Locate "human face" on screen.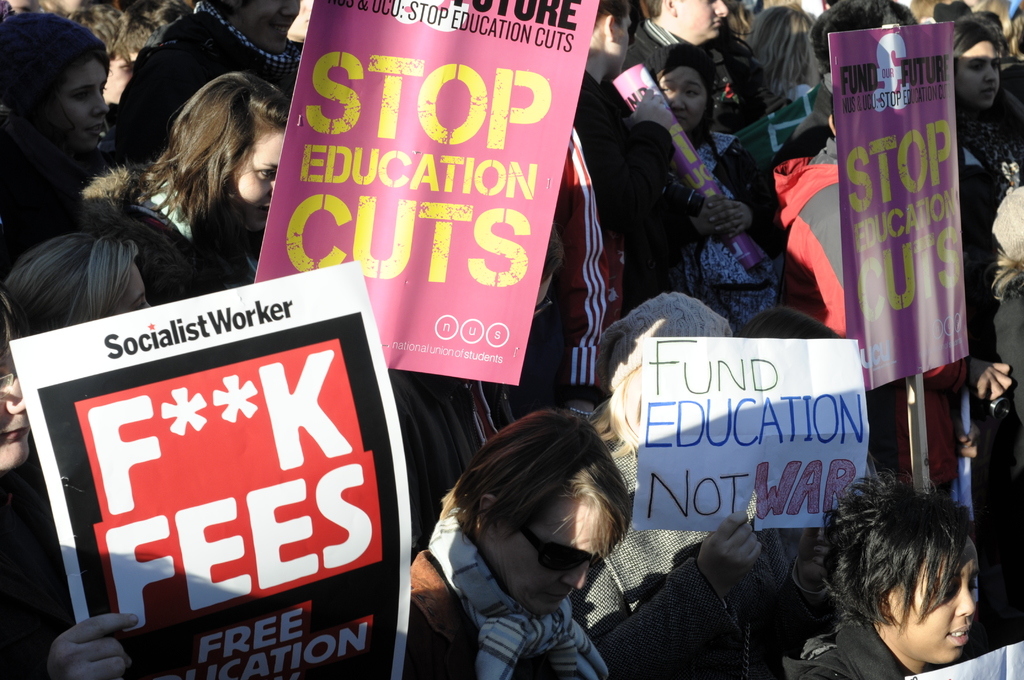
On screen at 482 500 620 613.
